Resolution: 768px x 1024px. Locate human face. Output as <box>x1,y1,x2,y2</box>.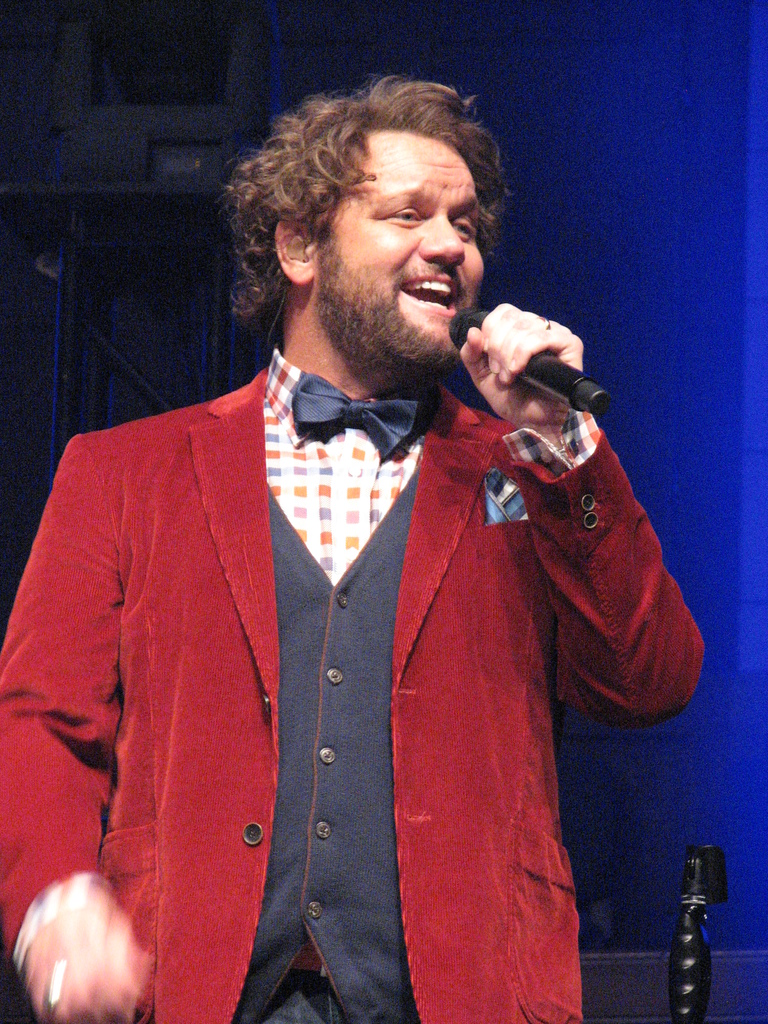
<box>314,132,487,373</box>.
